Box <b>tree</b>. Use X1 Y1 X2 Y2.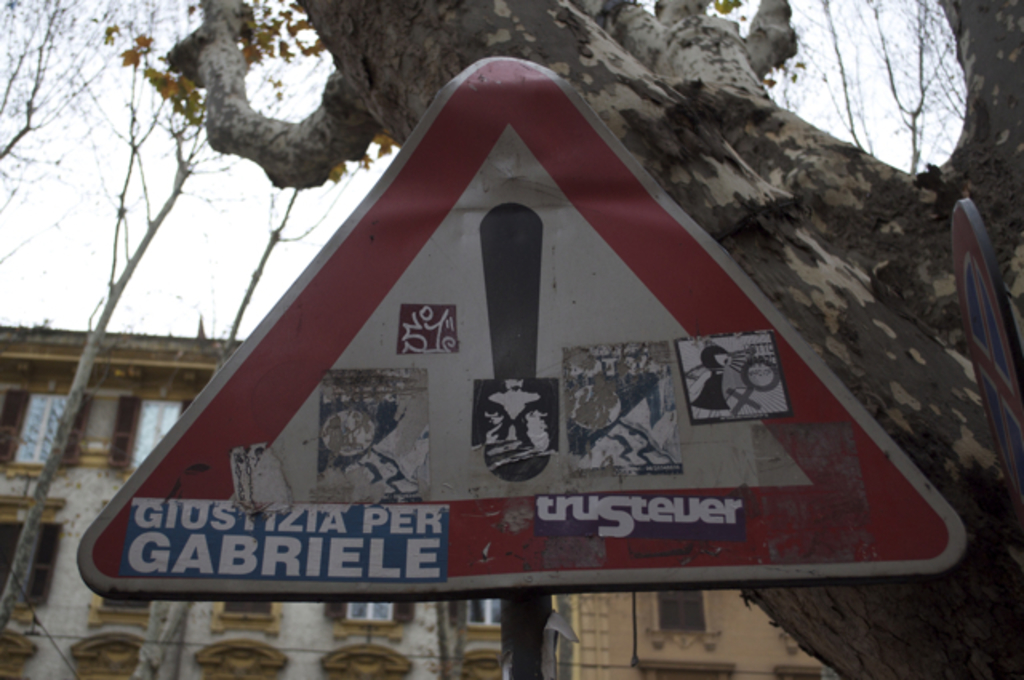
0 0 328 627.
